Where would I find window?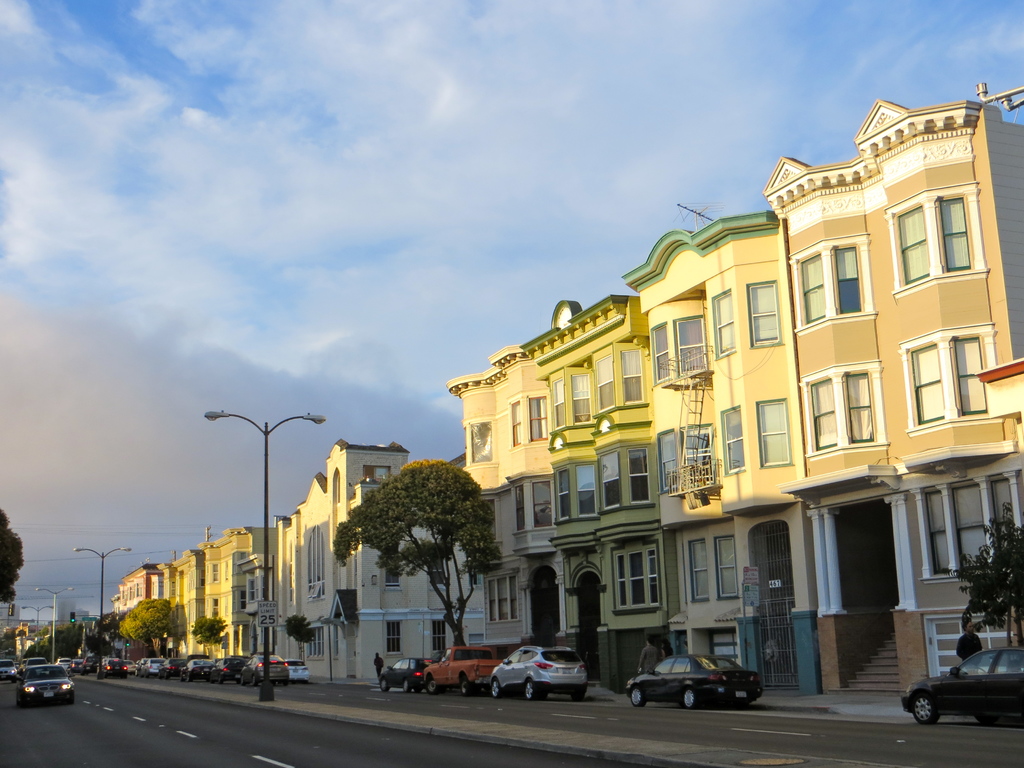
At <region>575, 464, 594, 516</region>.
